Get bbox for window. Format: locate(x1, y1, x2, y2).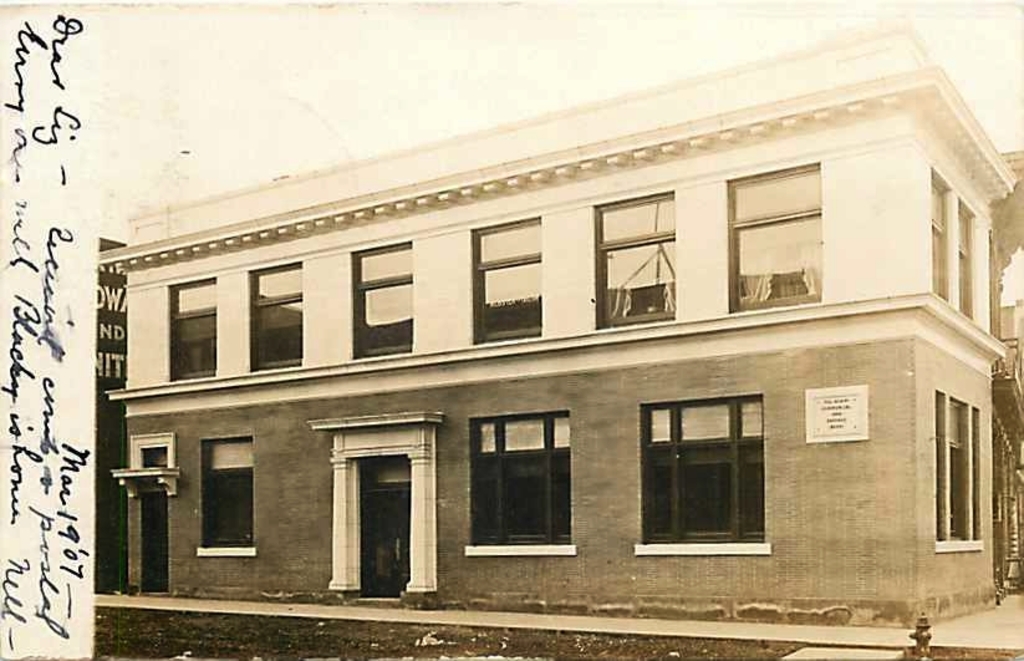
locate(248, 259, 304, 372).
